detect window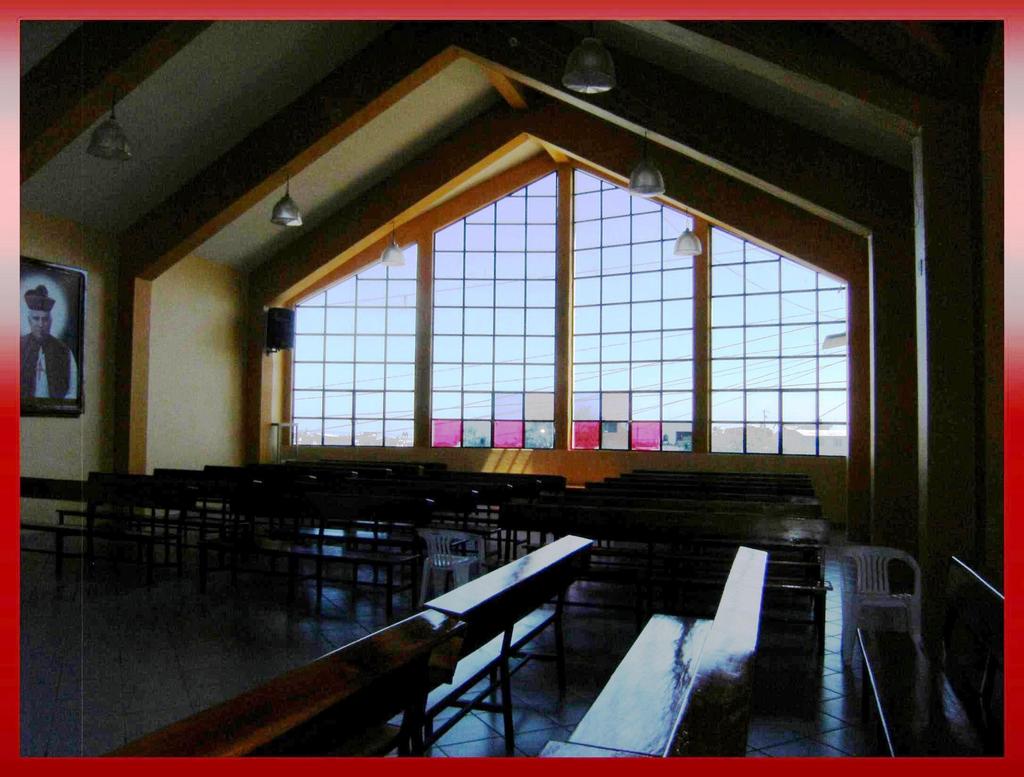
crop(292, 244, 420, 446)
